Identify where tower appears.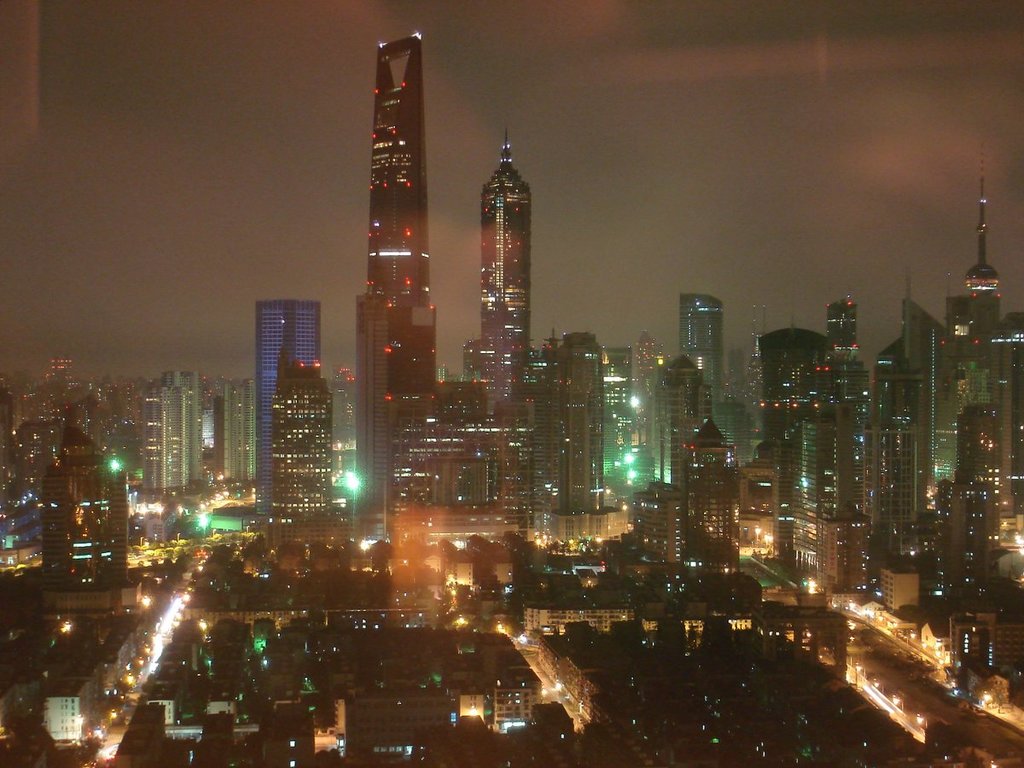
Appears at Rect(480, 125, 529, 401).
